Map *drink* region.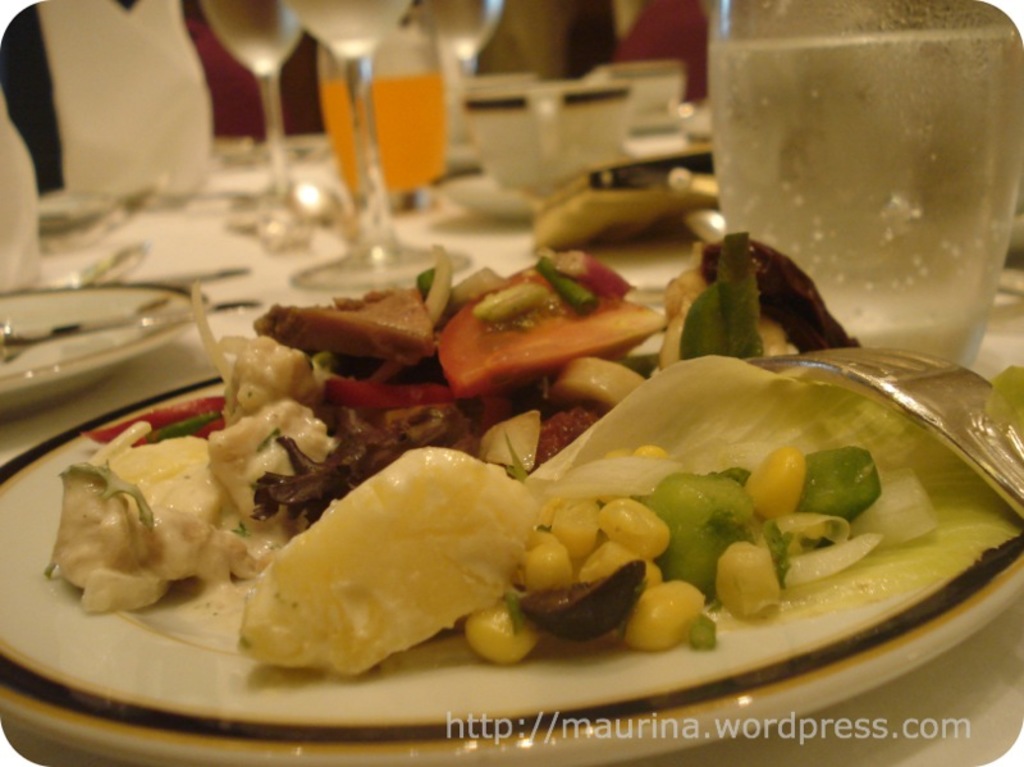
Mapped to bbox=[200, 0, 305, 76].
